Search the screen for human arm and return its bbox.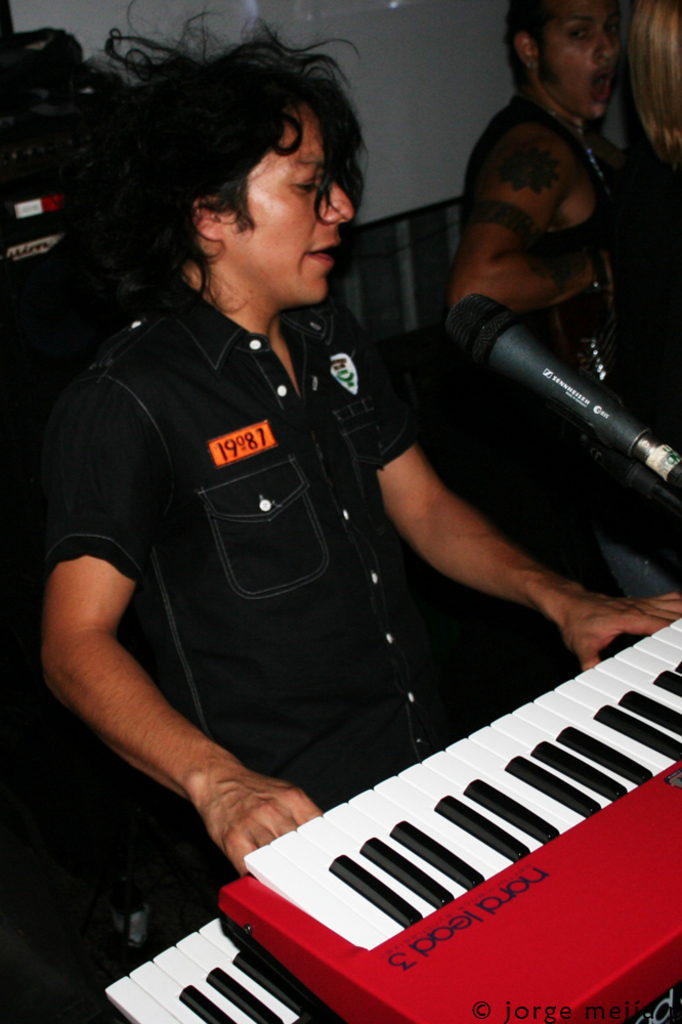
Found: x1=39, y1=497, x2=297, y2=909.
